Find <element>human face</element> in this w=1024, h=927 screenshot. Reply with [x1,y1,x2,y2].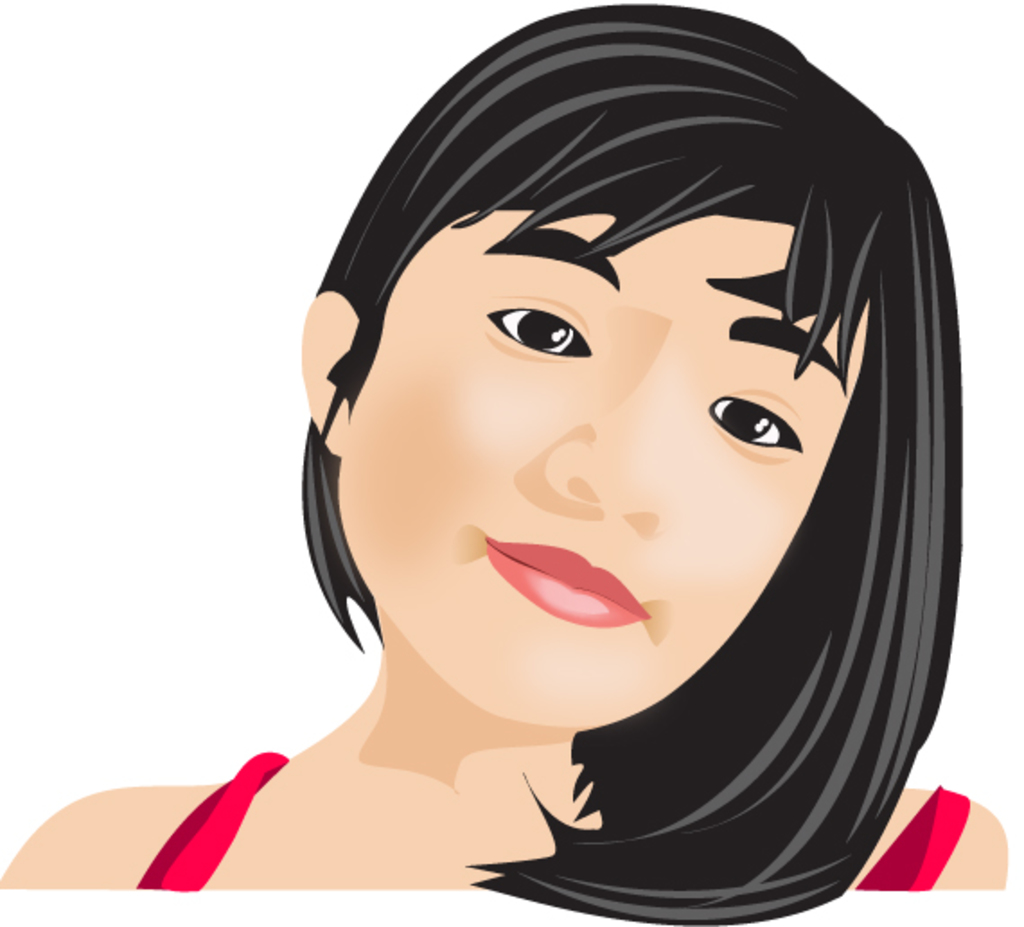
[343,223,864,731].
